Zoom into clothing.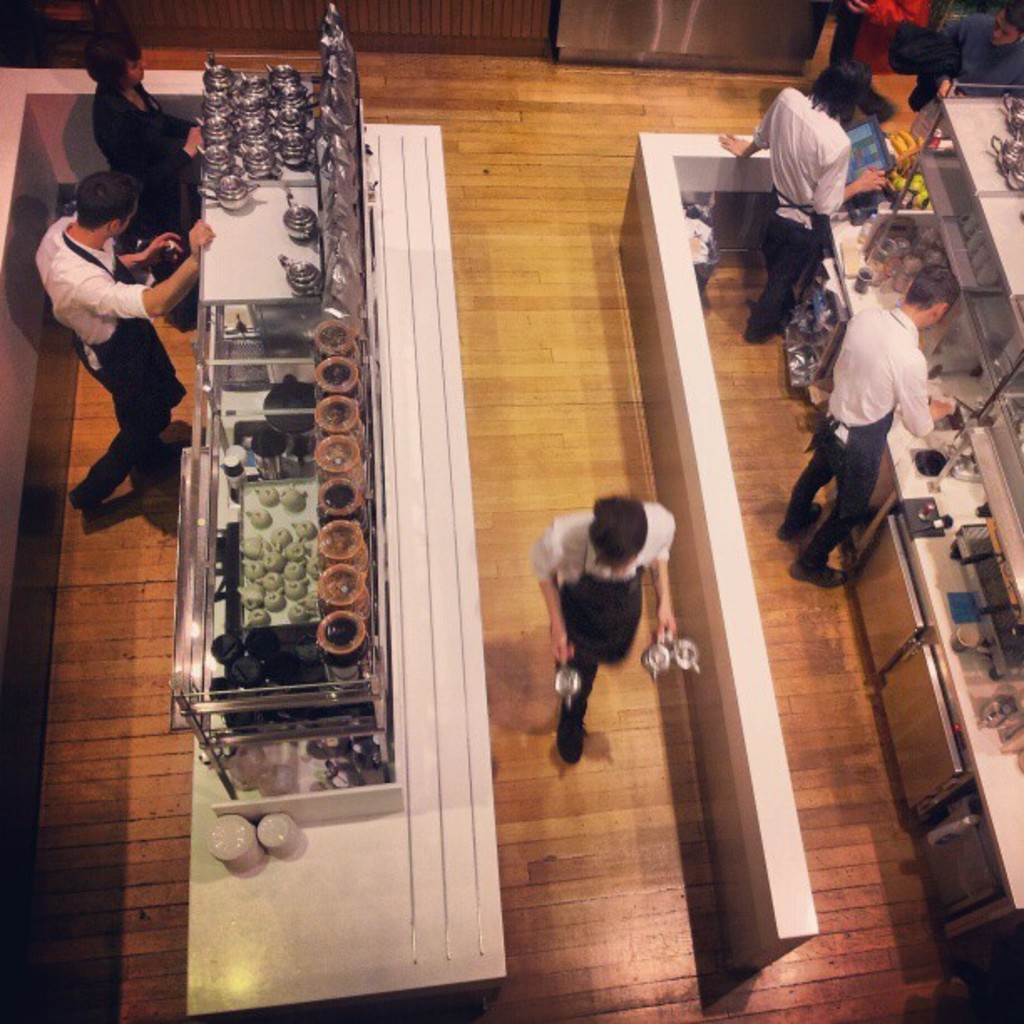
Zoom target: Rect(527, 500, 673, 760).
